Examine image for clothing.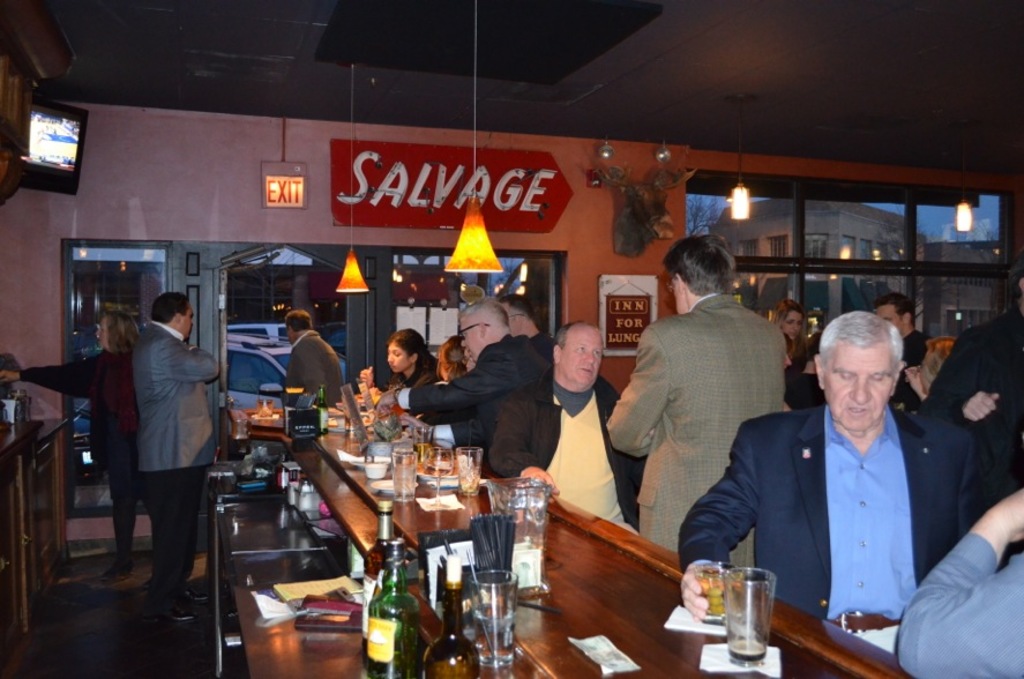
Examination result: (left=104, top=283, right=222, bottom=573).
